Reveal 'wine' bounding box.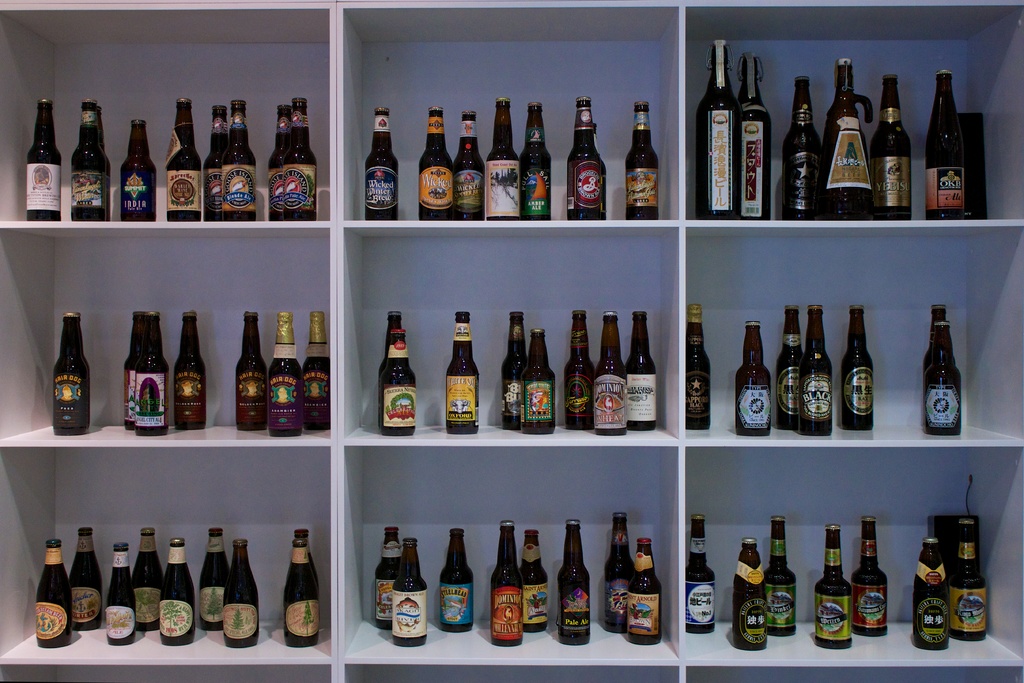
Revealed: <bbox>922, 295, 965, 436</bbox>.
